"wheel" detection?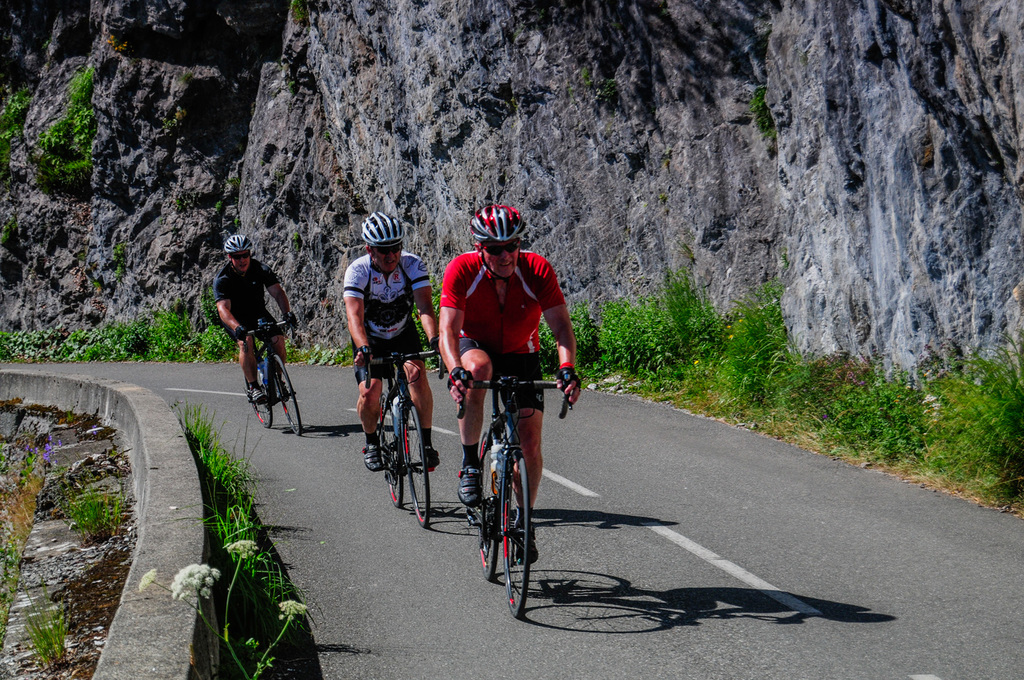
rect(374, 399, 401, 511)
